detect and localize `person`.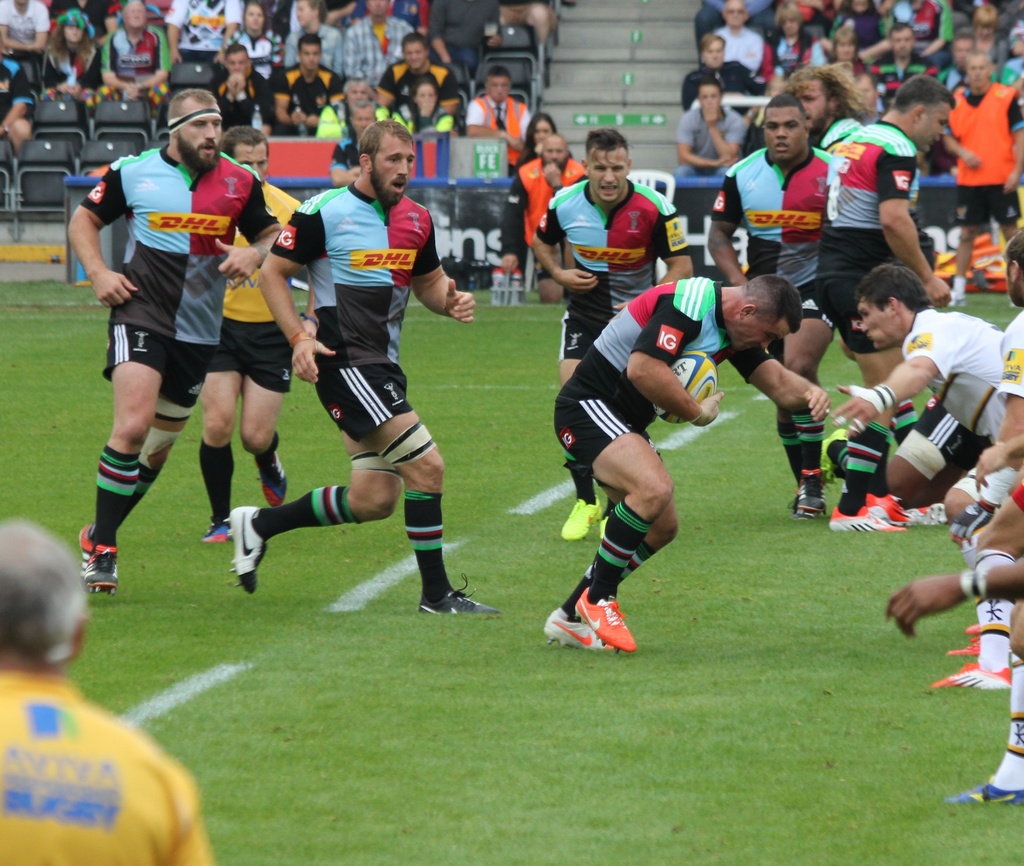
Localized at crop(513, 110, 559, 162).
